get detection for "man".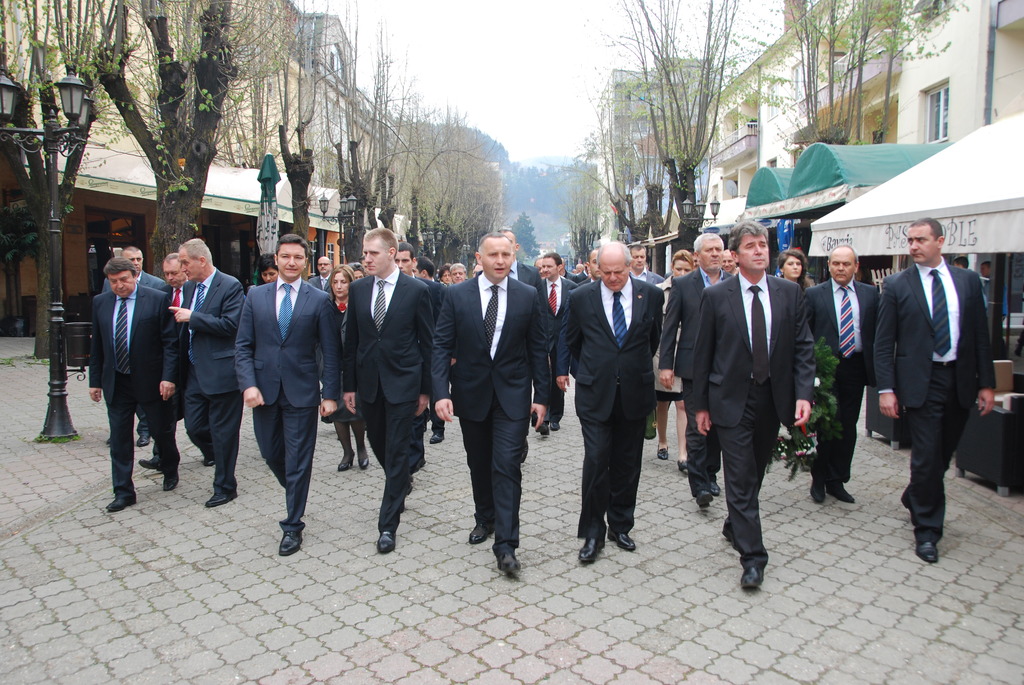
Detection: 686 222 815 595.
